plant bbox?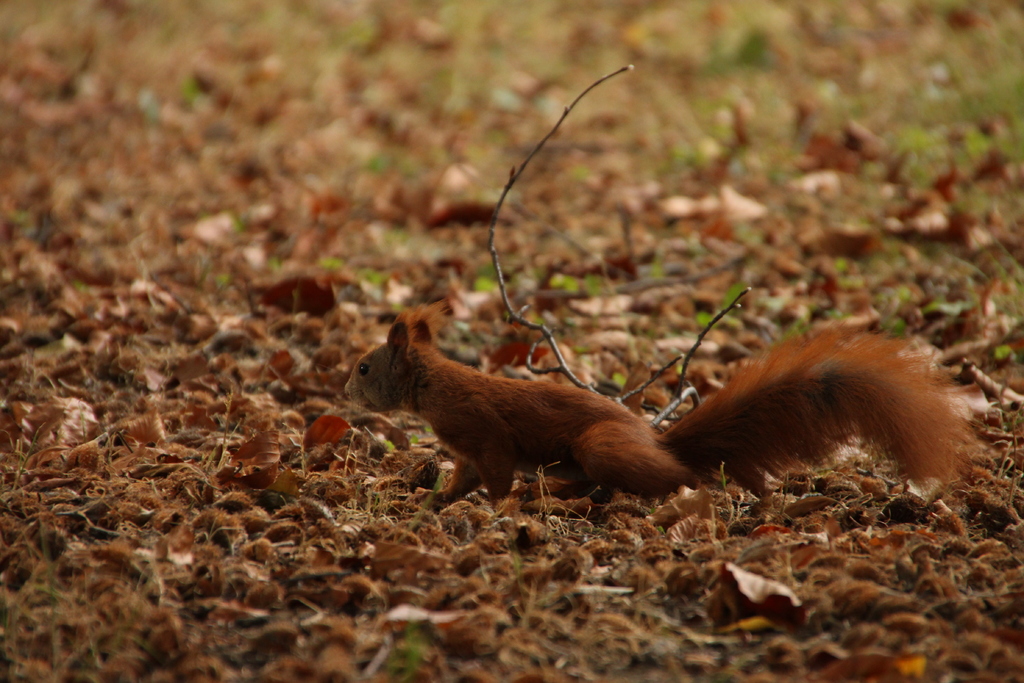
select_region(822, 305, 851, 320)
